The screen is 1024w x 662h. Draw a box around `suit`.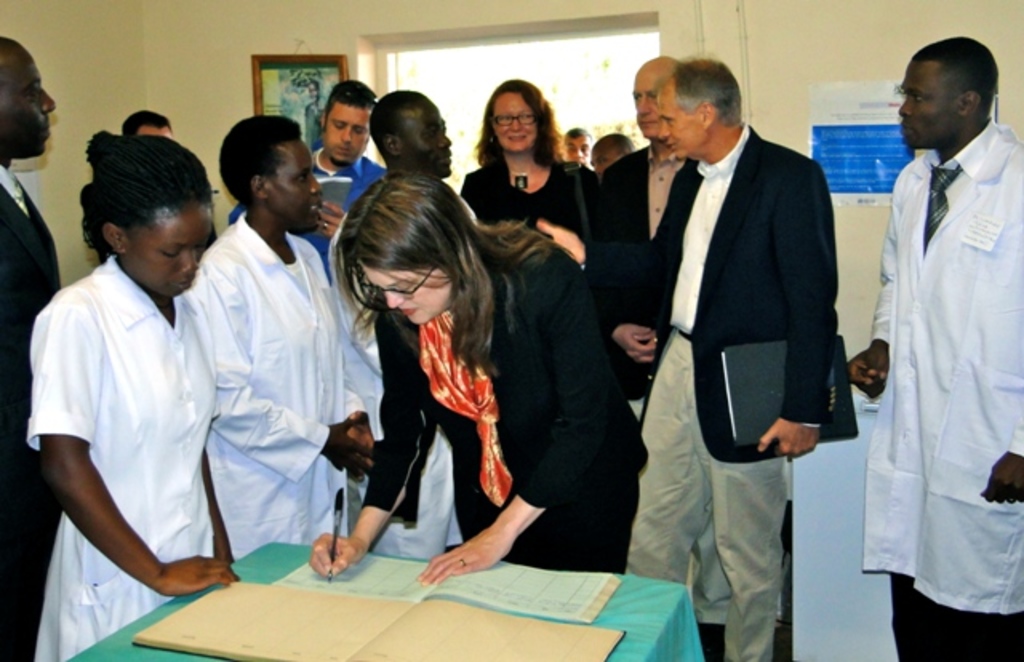
(left=0, top=166, right=61, bottom=660).
